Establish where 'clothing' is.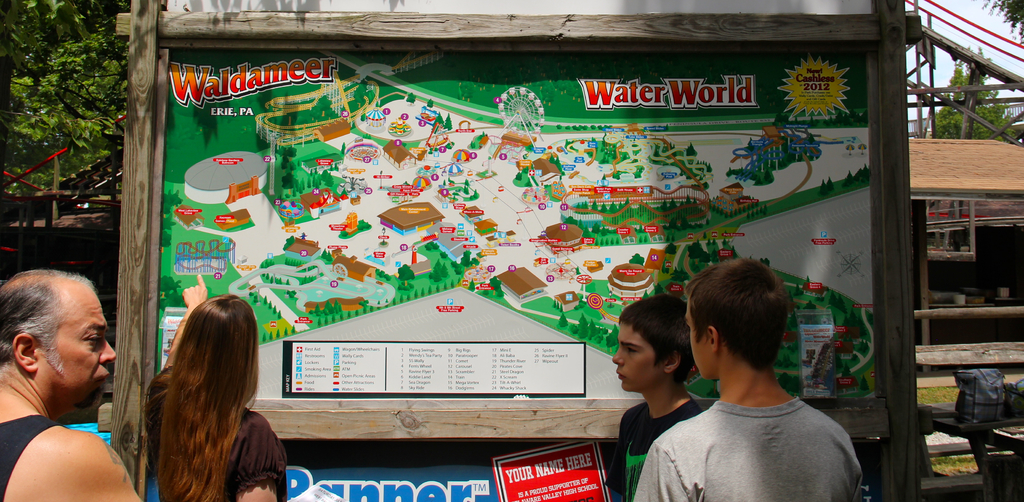
Established at <box>625,384,861,501</box>.
